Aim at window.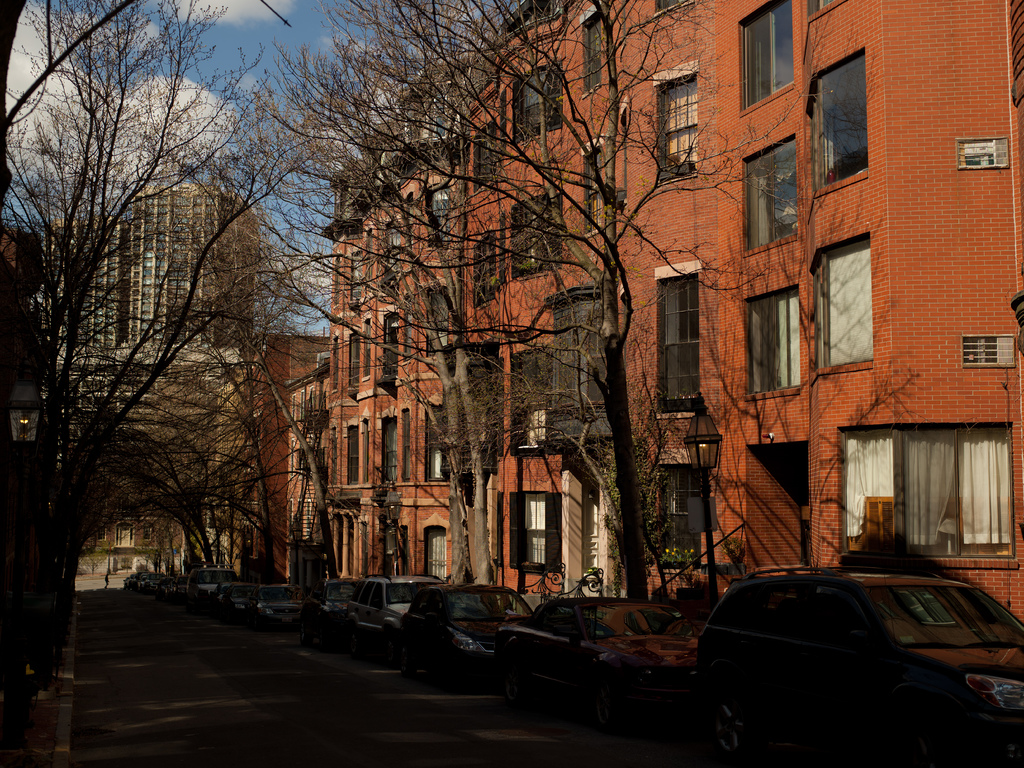
Aimed at bbox(427, 399, 447, 483).
